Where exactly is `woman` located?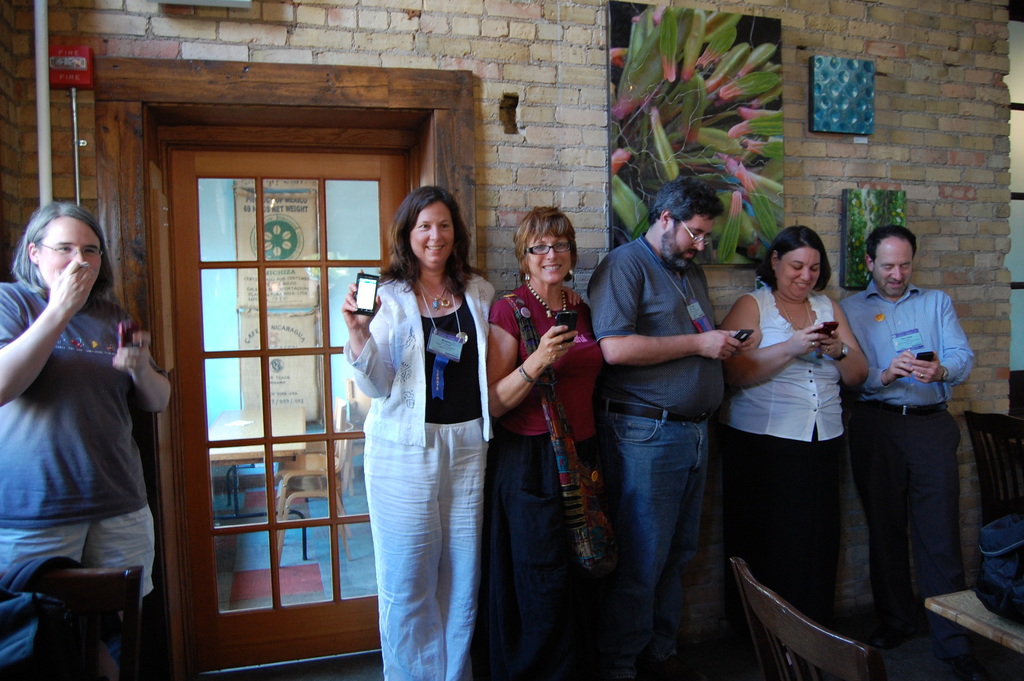
Its bounding box is rect(488, 209, 614, 680).
